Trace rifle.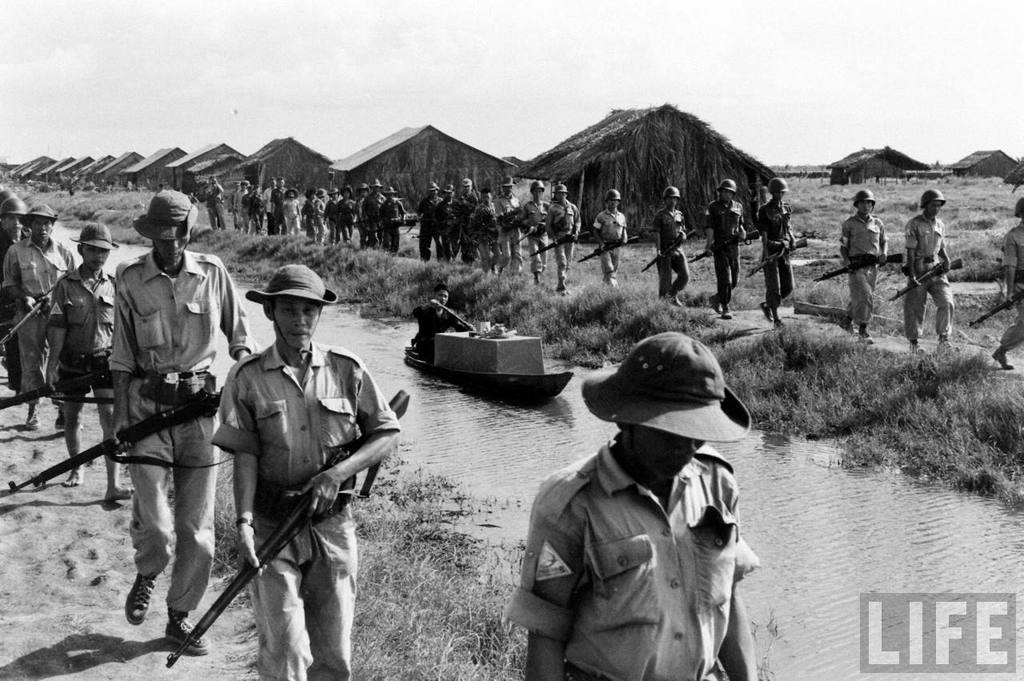
Traced to bbox(0, 285, 54, 352).
